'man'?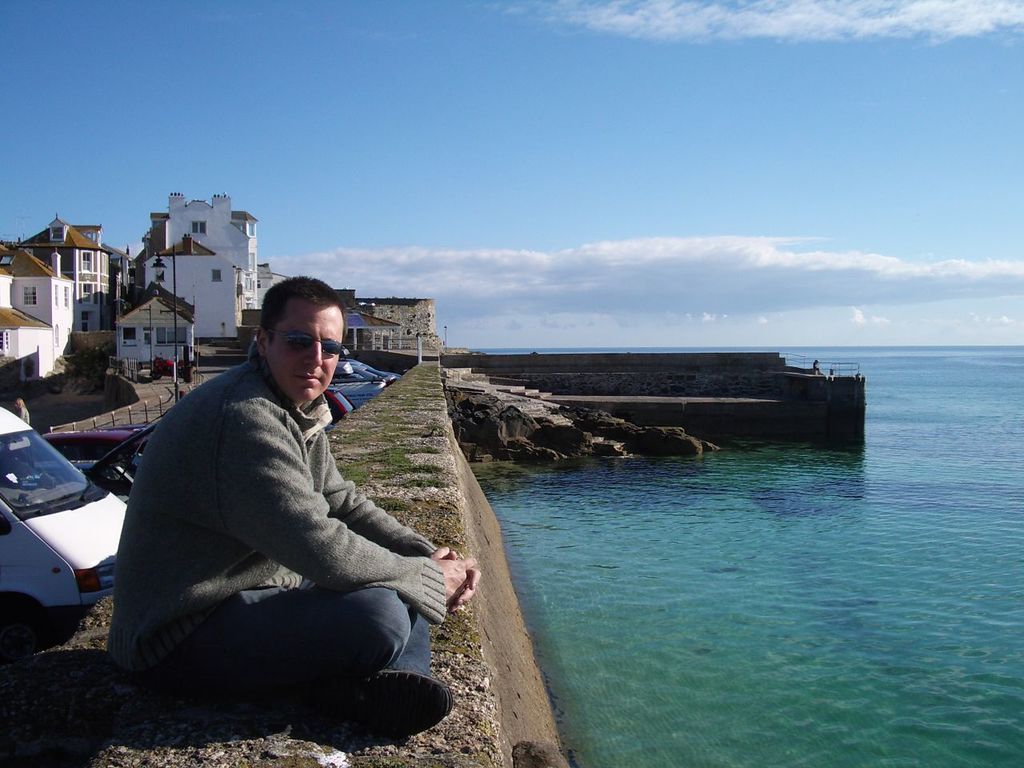
left=126, top=267, right=454, bottom=729
